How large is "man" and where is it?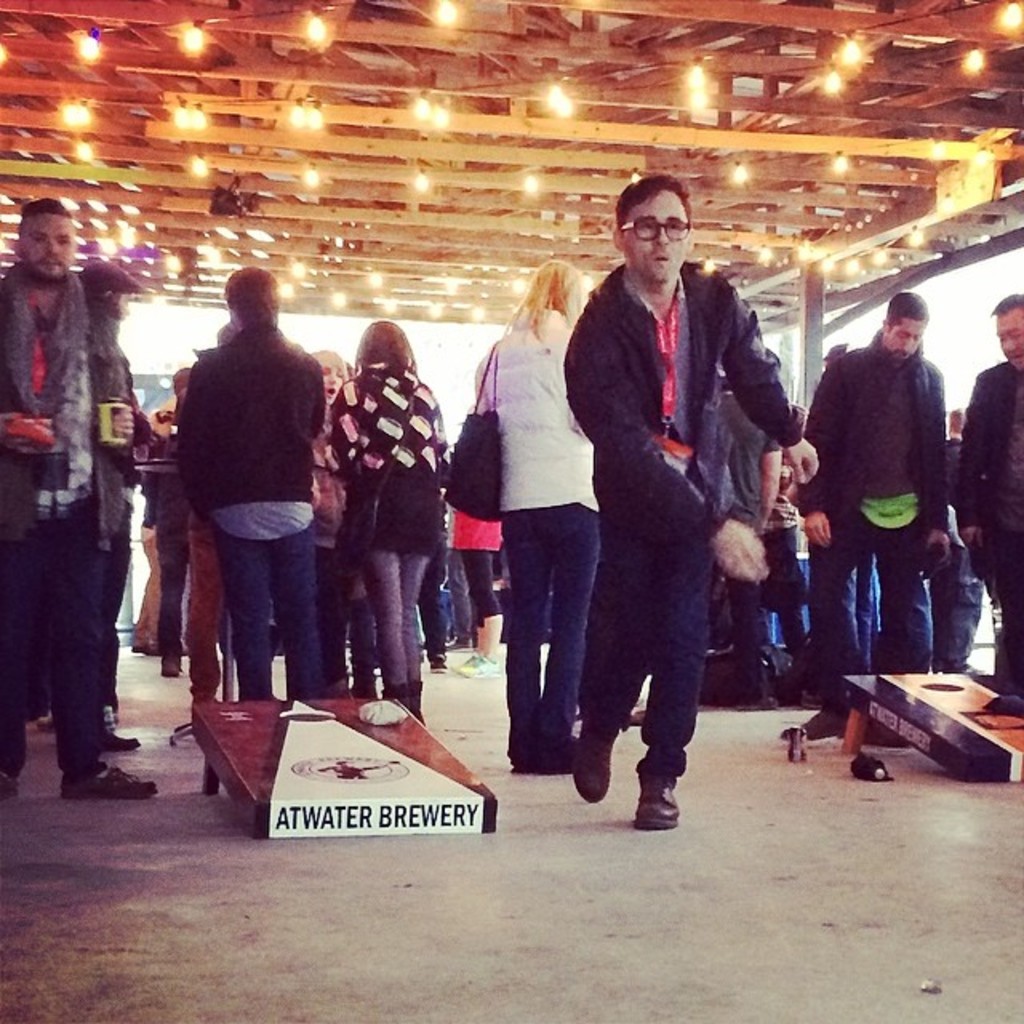
Bounding box: 176:264:320:704.
